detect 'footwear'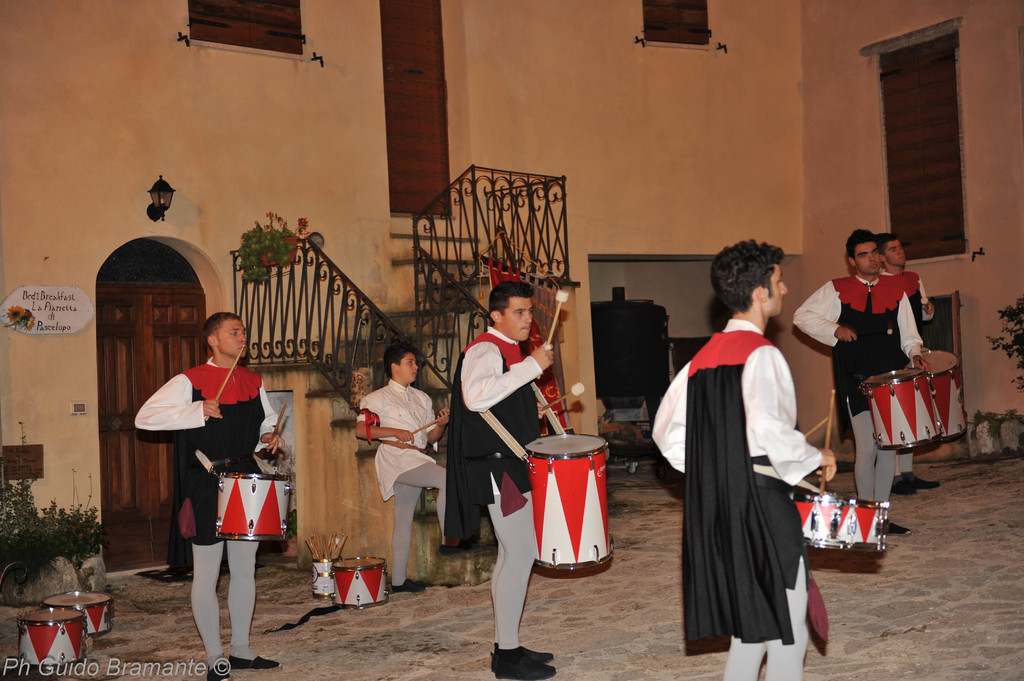
locate(884, 524, 911, 533)
